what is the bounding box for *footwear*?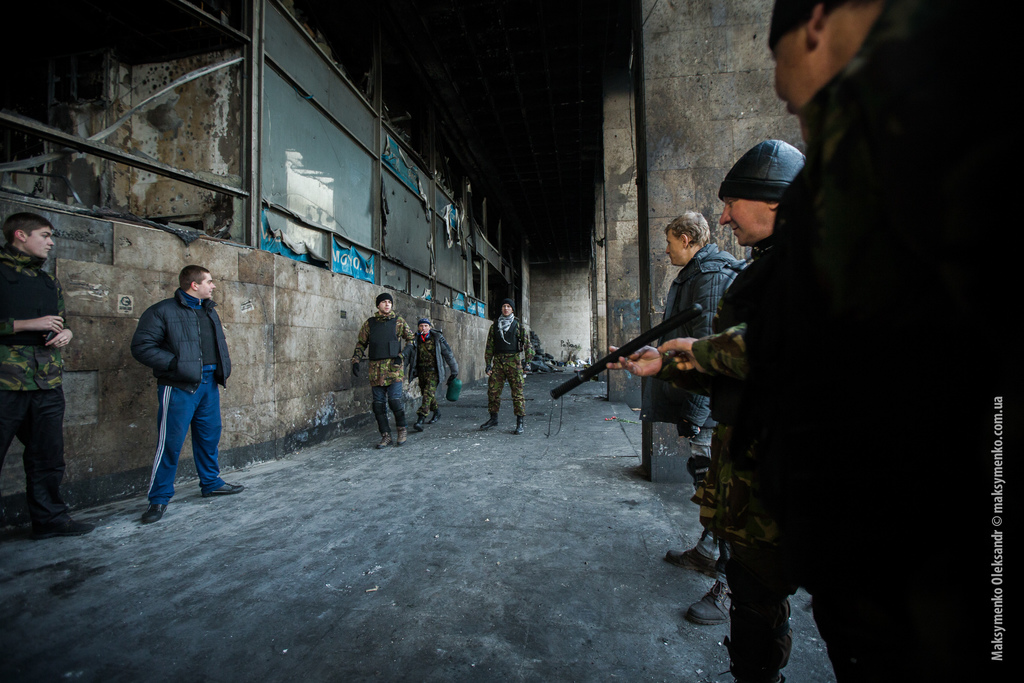
[left=685, top=568, right=737, bottom=623].
